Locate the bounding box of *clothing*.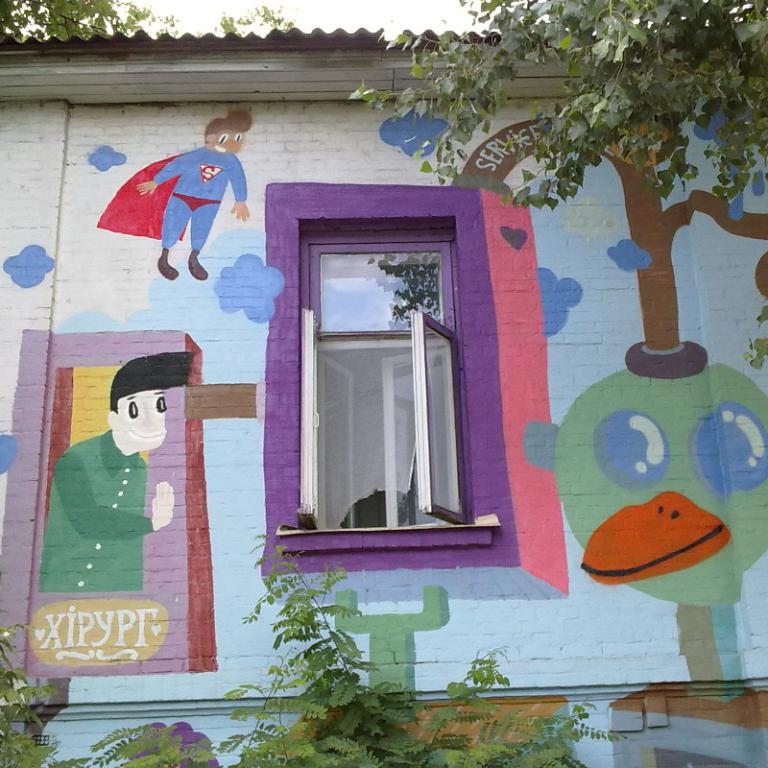
Bounding box: (x1=42, y1=430, x2=143, y2=592).
